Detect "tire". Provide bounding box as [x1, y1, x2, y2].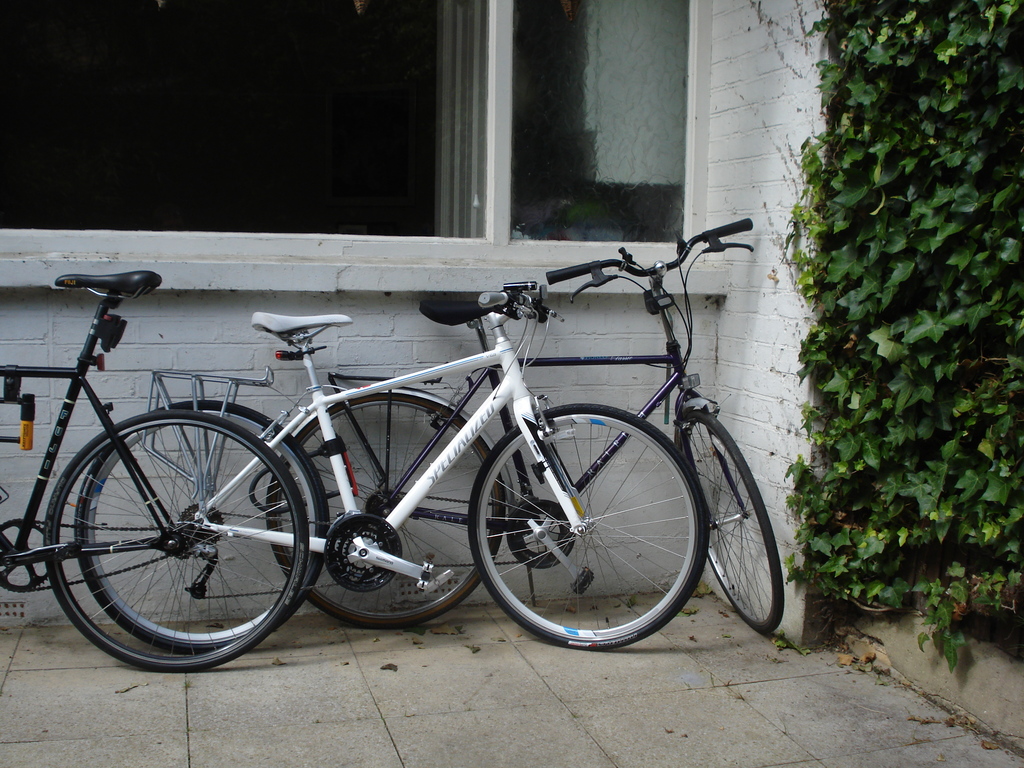
[468, 403, 710, 650].
